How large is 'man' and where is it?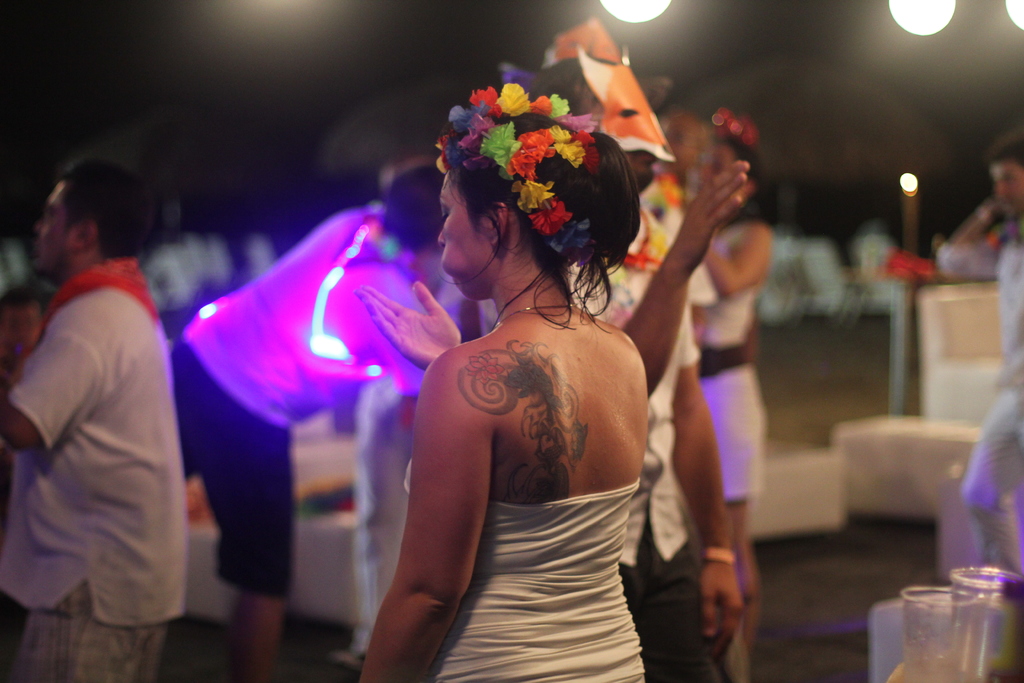
Bounding box: x1=10, y1=126, x2=207, y2=682.
